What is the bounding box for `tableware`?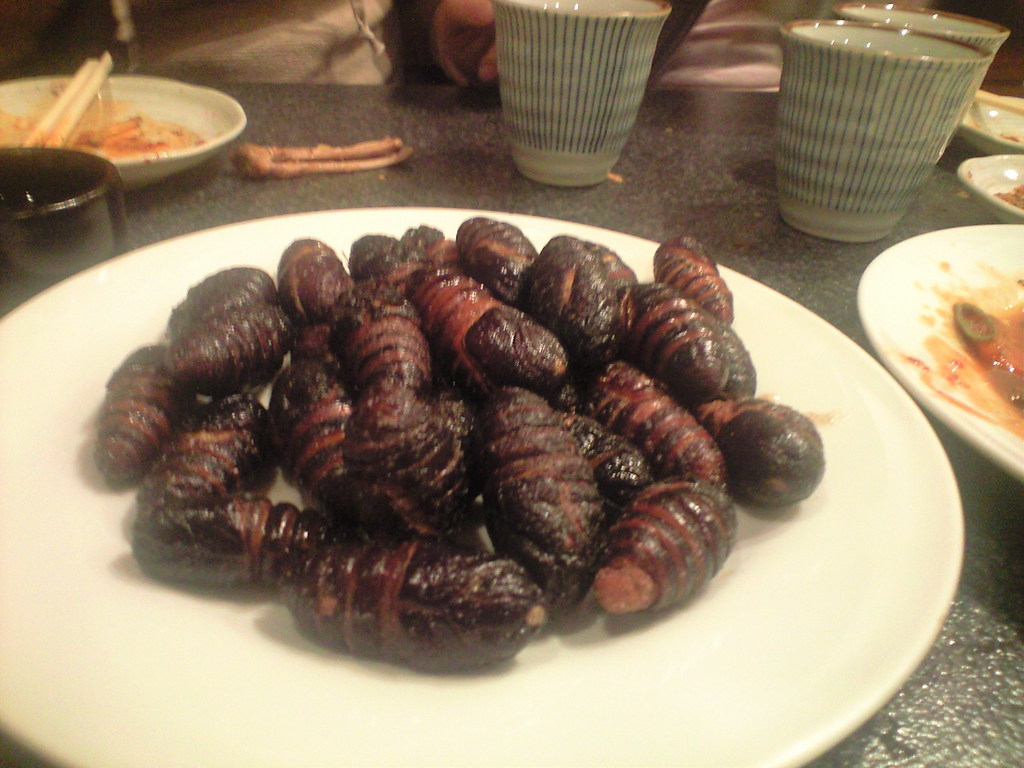
BBox(0, 79, 259, 181).
